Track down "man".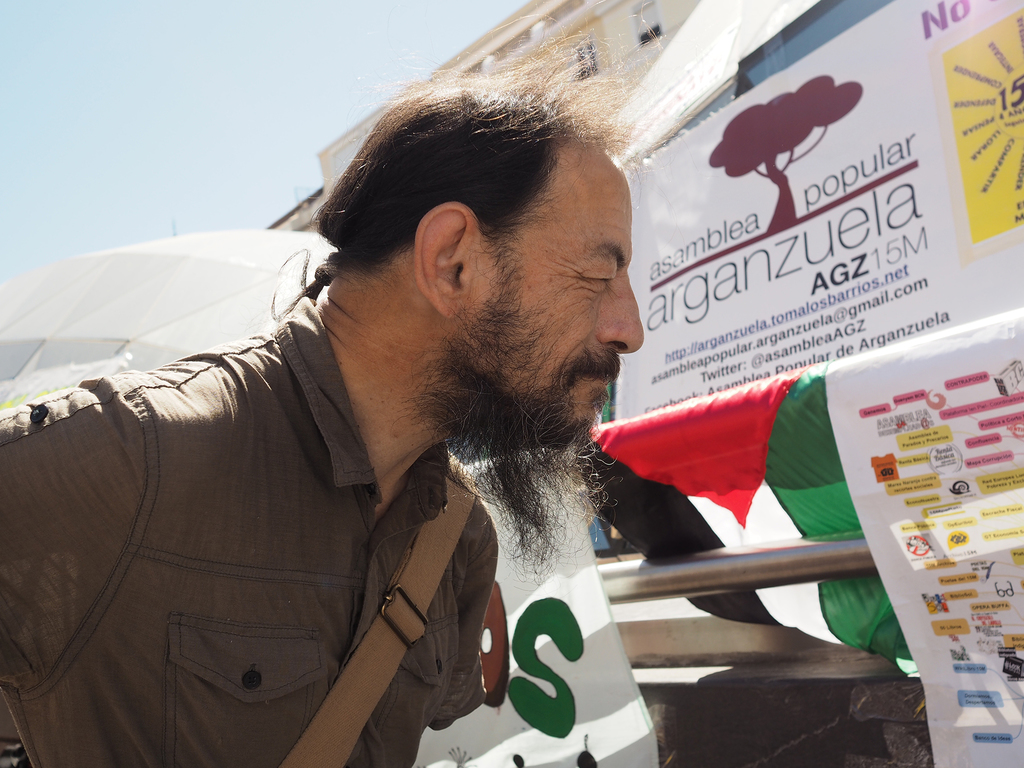
Tracked to [left=36, top=63, right=836, bottom=762].
